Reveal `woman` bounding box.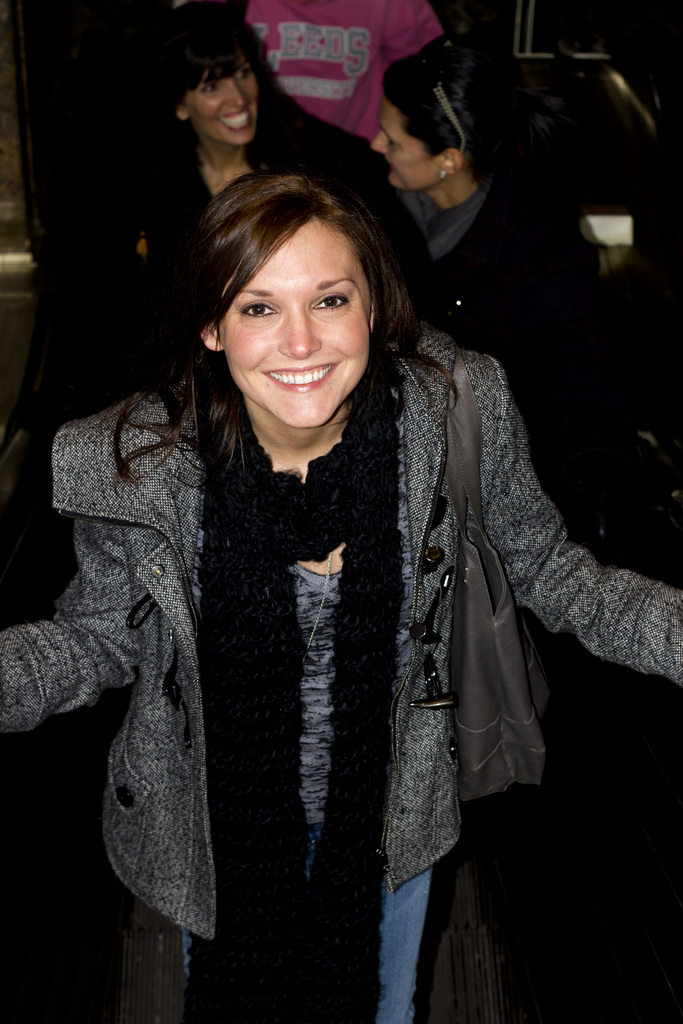
Revealed: <box>358,40,597,509</box>.
